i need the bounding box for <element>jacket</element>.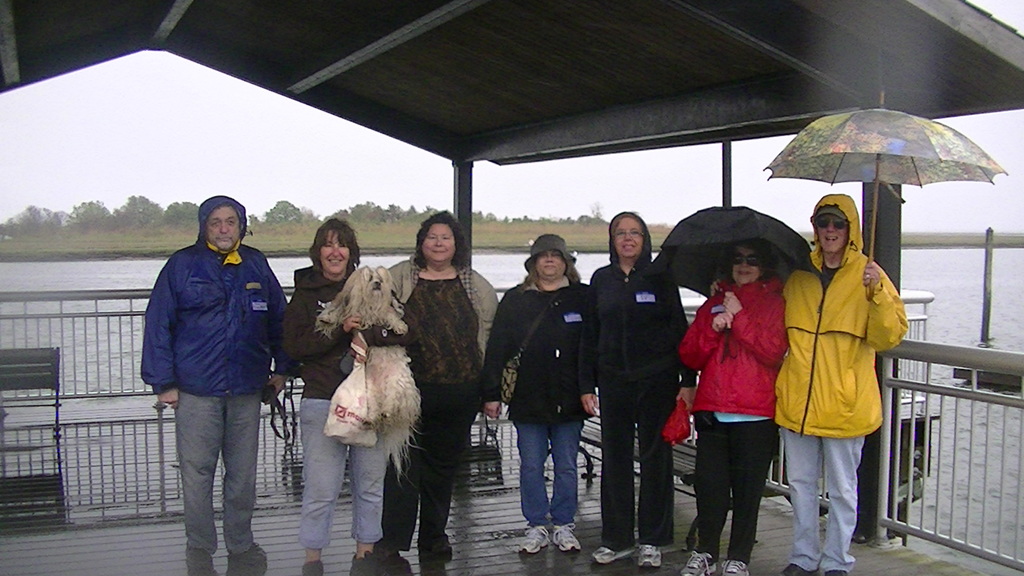
Here it is: (left=680, top=280, right=787, bottom=408).
